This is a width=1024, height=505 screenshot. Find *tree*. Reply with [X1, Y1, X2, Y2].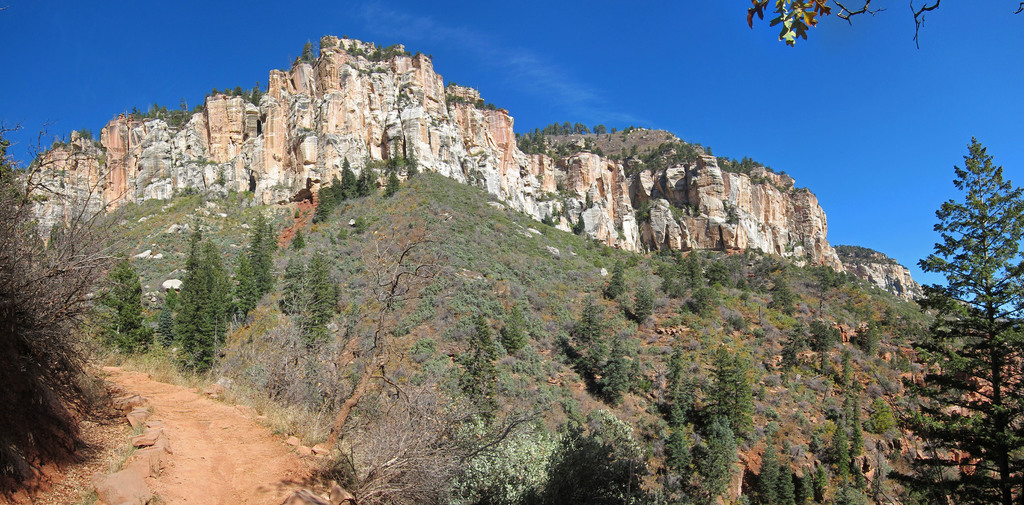
[746, 0, 1023, 44].
